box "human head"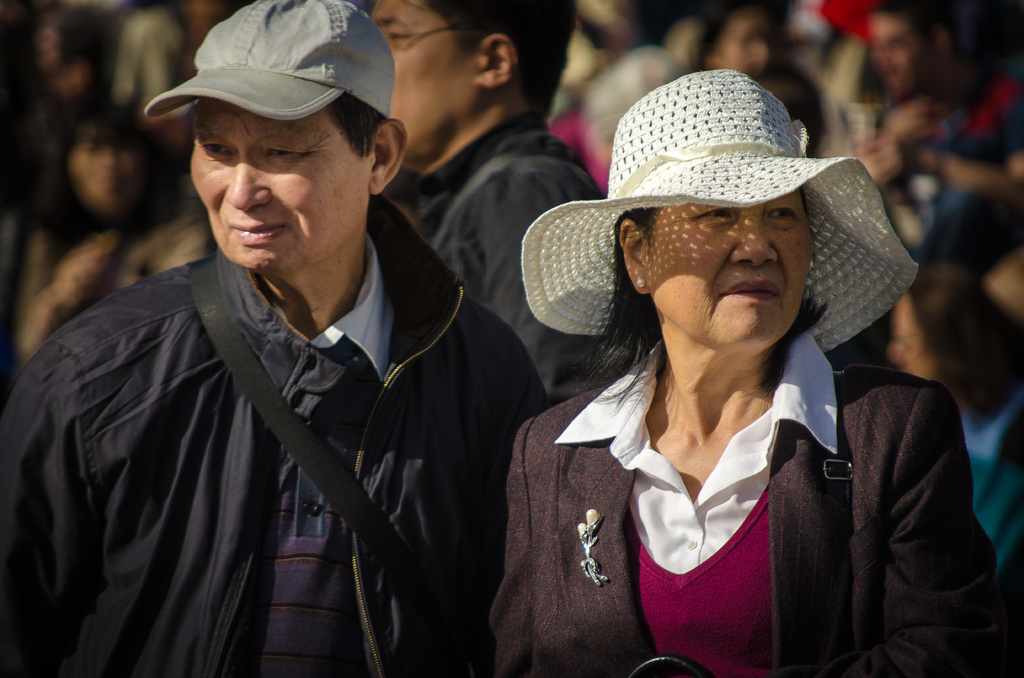
left=366, top=0, right=573, bottom=174
